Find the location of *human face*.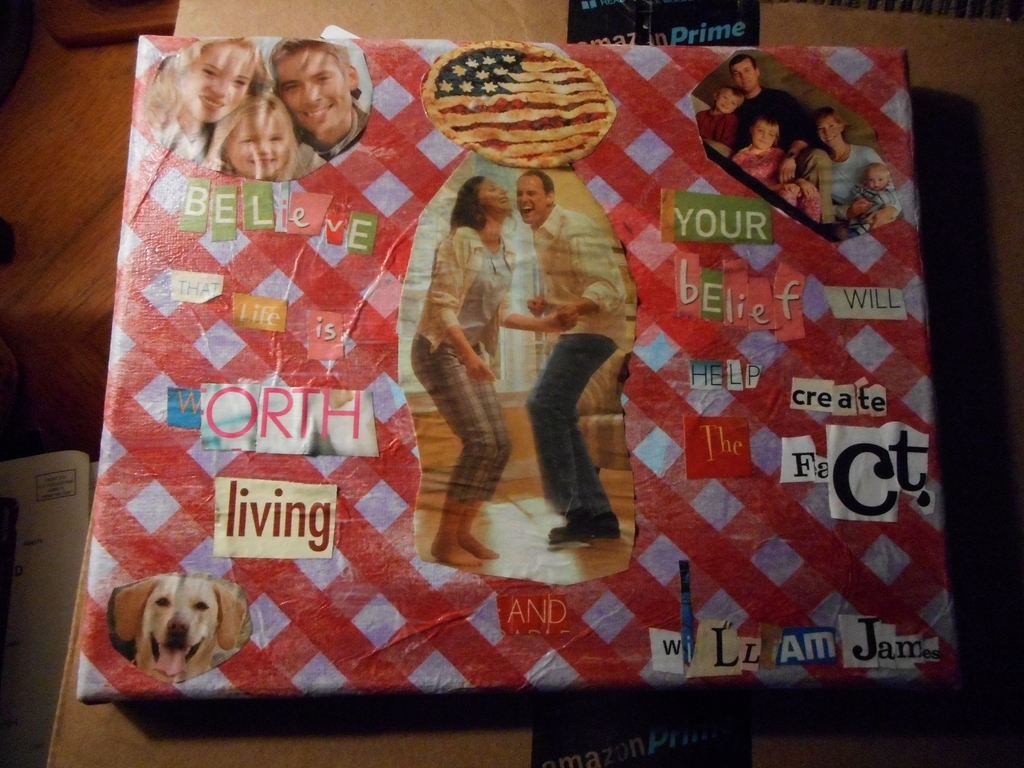
Location: 480, 179, 512, 213.
